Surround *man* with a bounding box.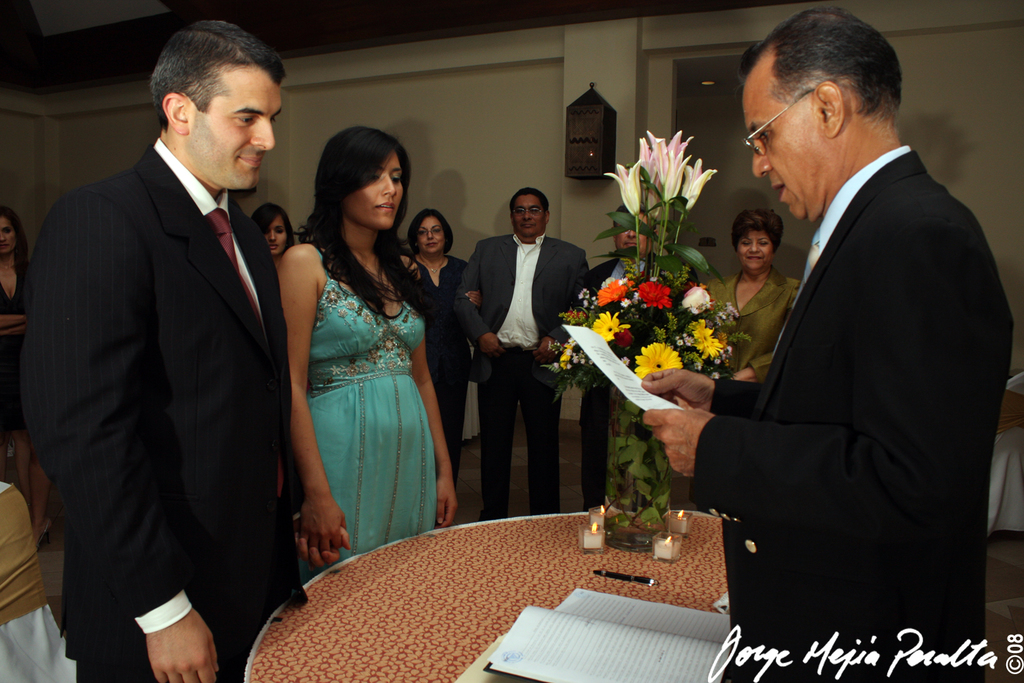
{"left": 31, "top": 0, "right": 327, "bottom": 682}.
